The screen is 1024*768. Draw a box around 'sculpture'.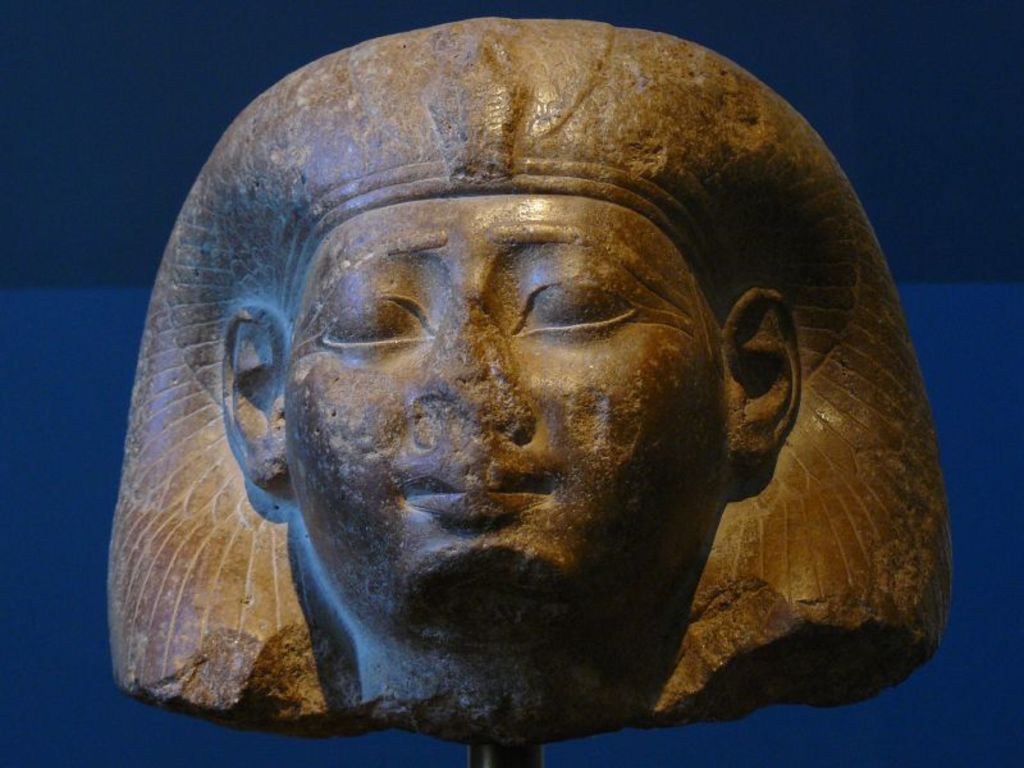
[106, 15, 955, 763].
